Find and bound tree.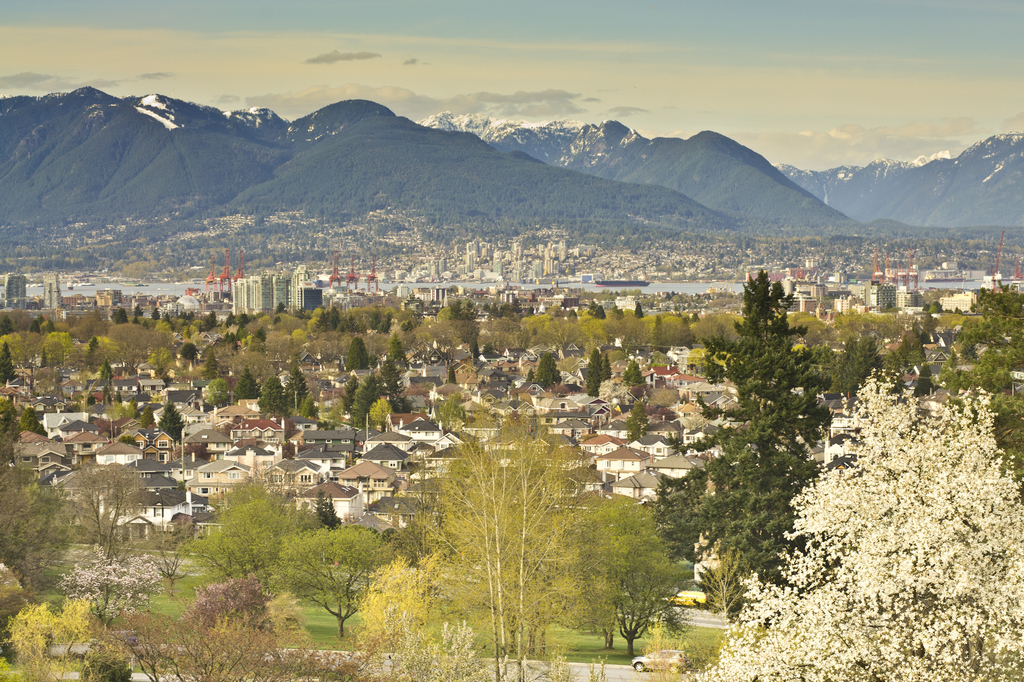
Bound: <bbox>531, 348, 559, 391</bbox>.
